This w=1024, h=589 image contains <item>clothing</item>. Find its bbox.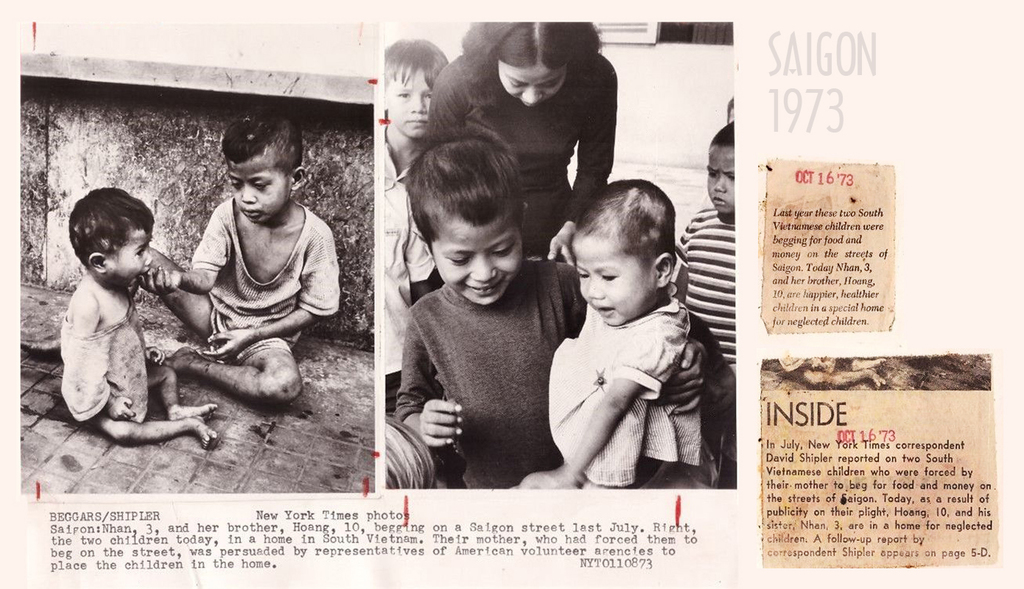
158,161,336,352.
